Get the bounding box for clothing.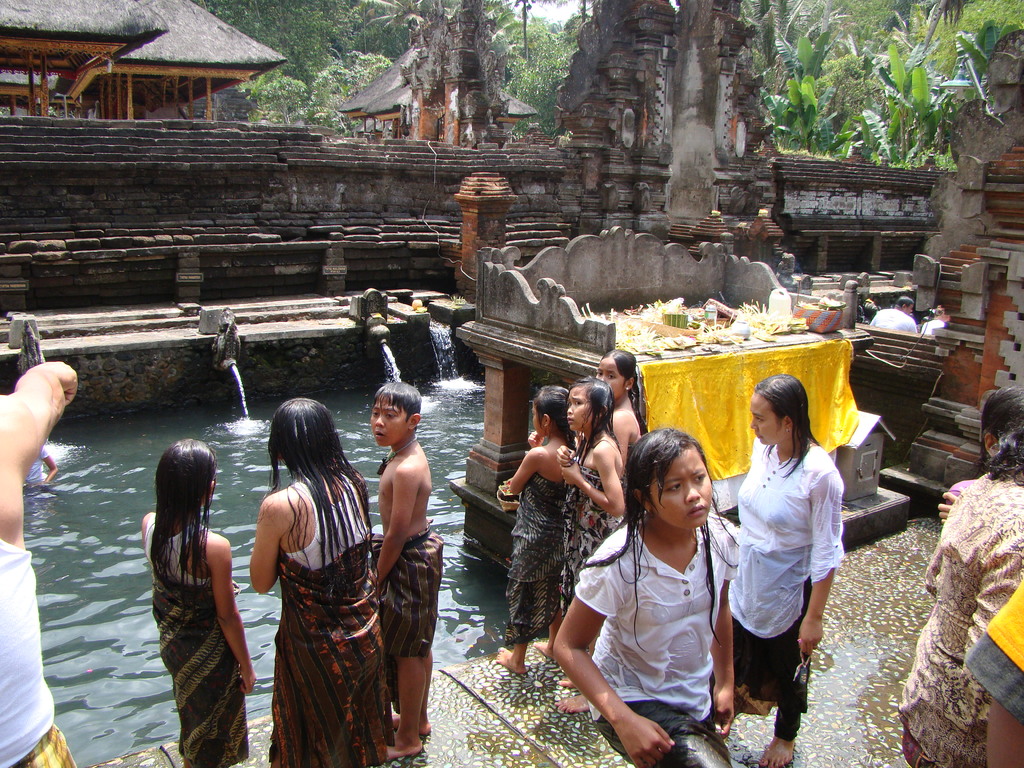
box(380, 521, 439, 652).
